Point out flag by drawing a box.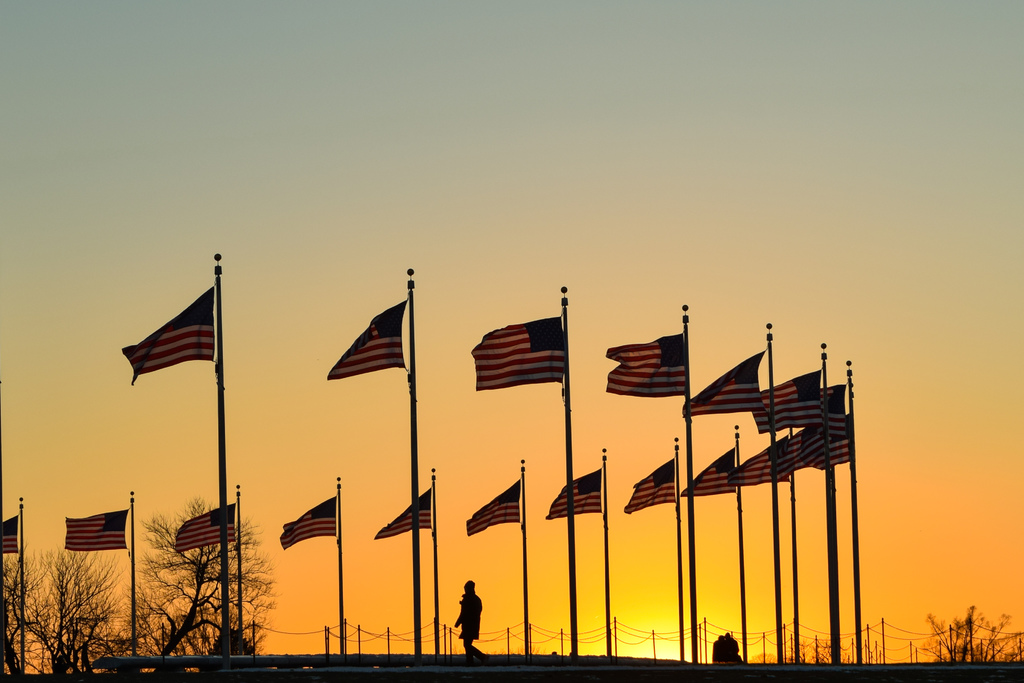
<bbox>773, 423, 836, 475</bbox>.
